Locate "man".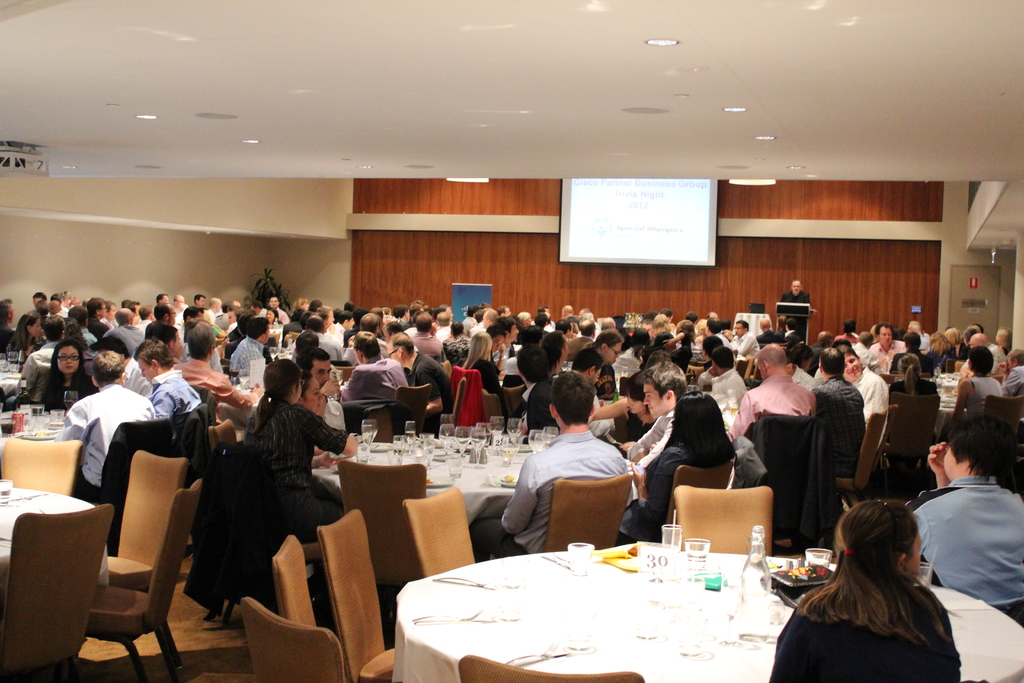
Bounding box: 166, 329, 261, 435.
